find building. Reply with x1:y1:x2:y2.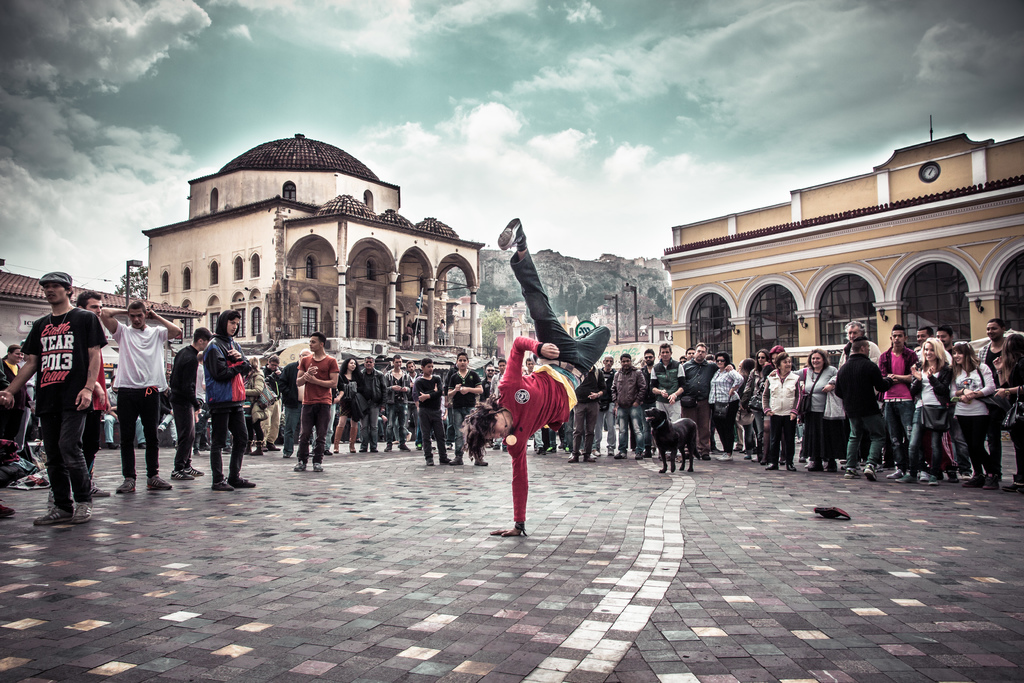
488:300:580:361.
